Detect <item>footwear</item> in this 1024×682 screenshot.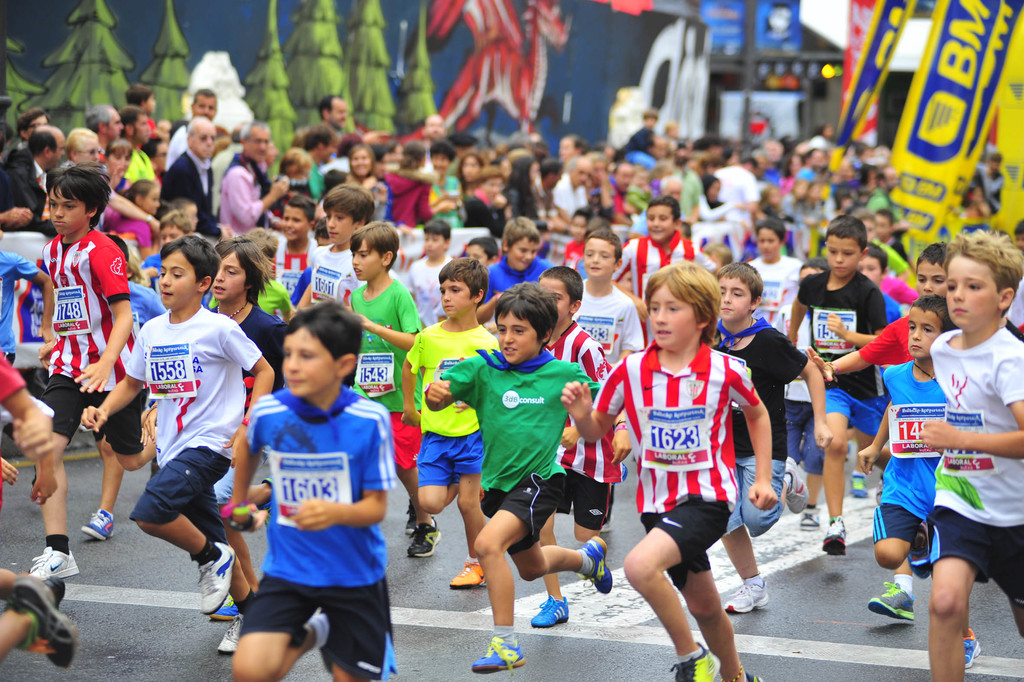
Detection: {"x1": 471, "y1": 631, "x2": 522, "y2": 674}.
